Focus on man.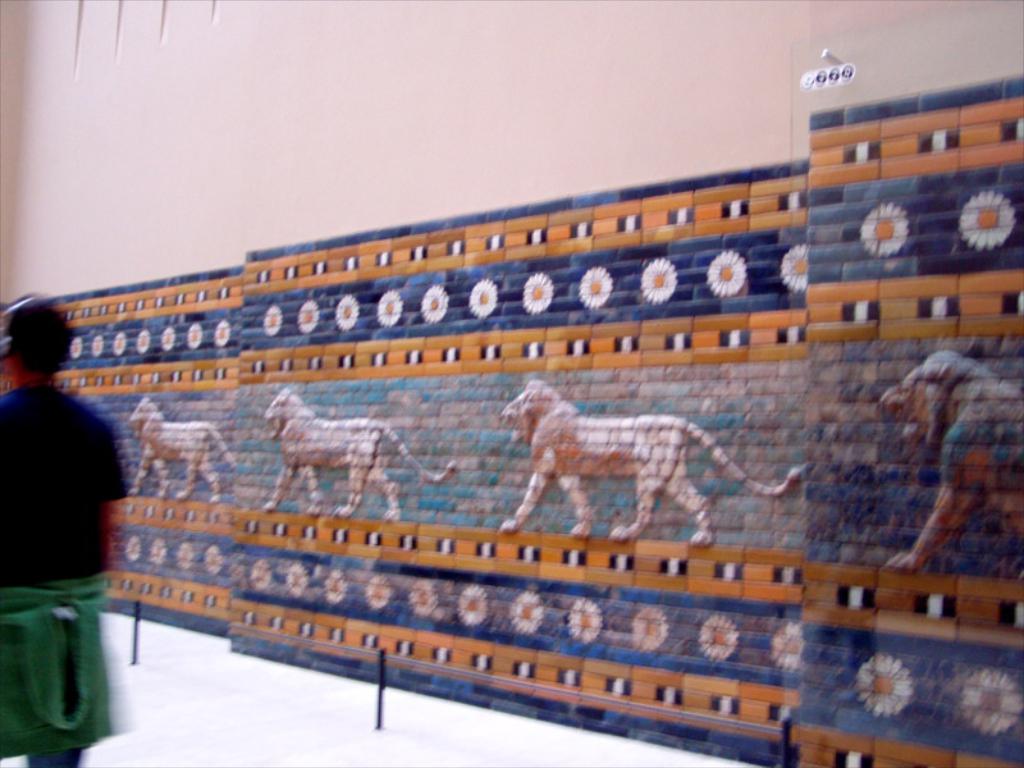
Focused at <box>0,292,131,767</box>.
